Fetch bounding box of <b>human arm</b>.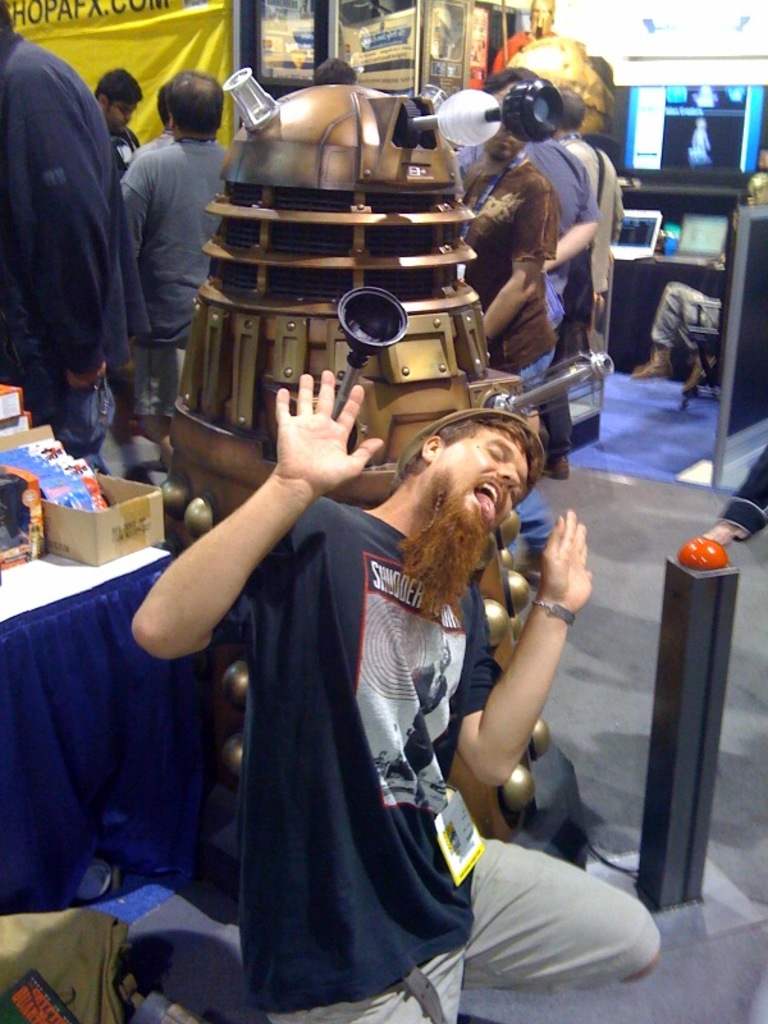
Bbox: [484, 170, 562, 352].
